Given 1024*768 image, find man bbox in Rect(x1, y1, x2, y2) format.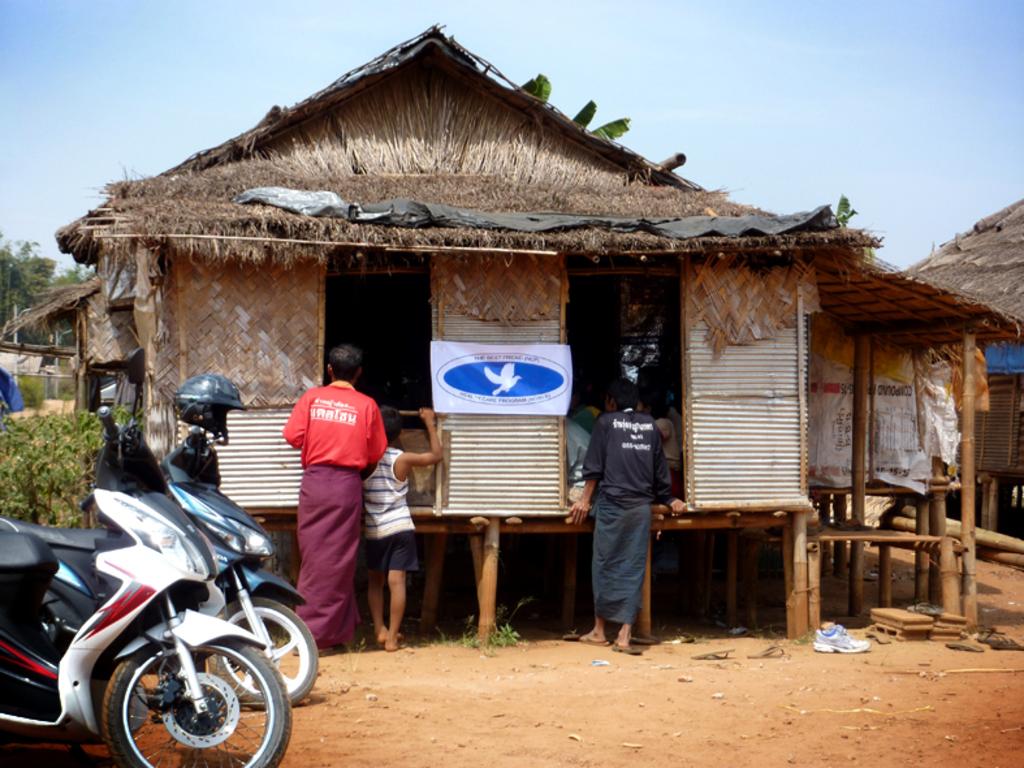
Rect(284, 363, 389, 648).
